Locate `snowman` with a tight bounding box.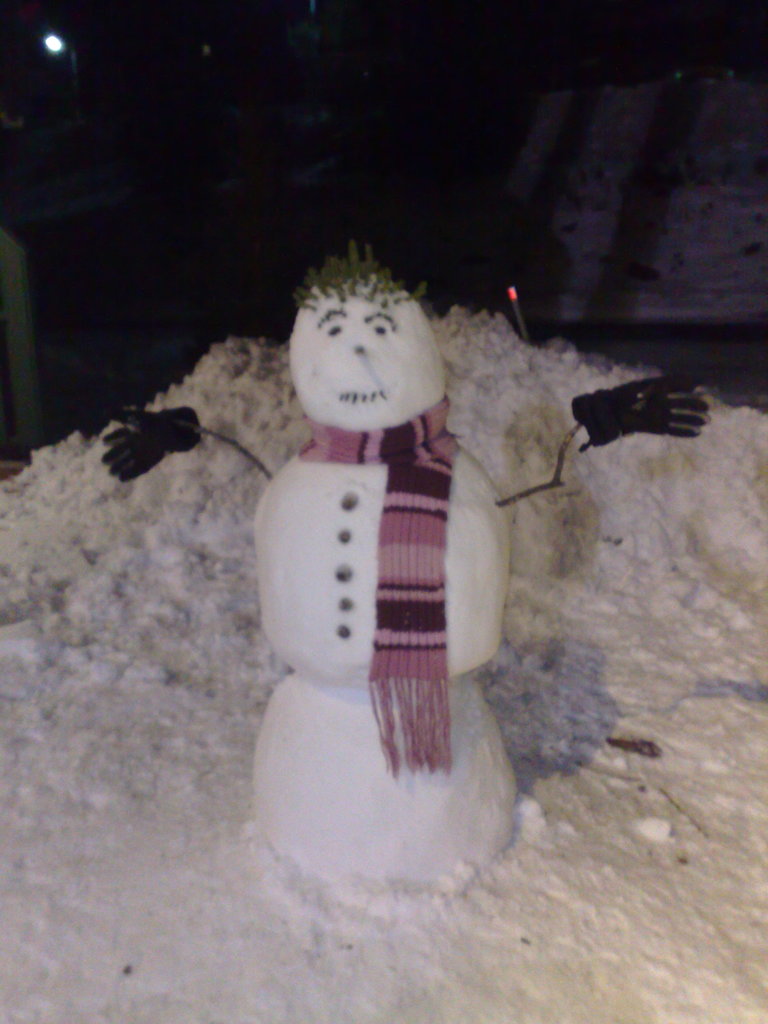
BBox(100, 241, 710, 895).
